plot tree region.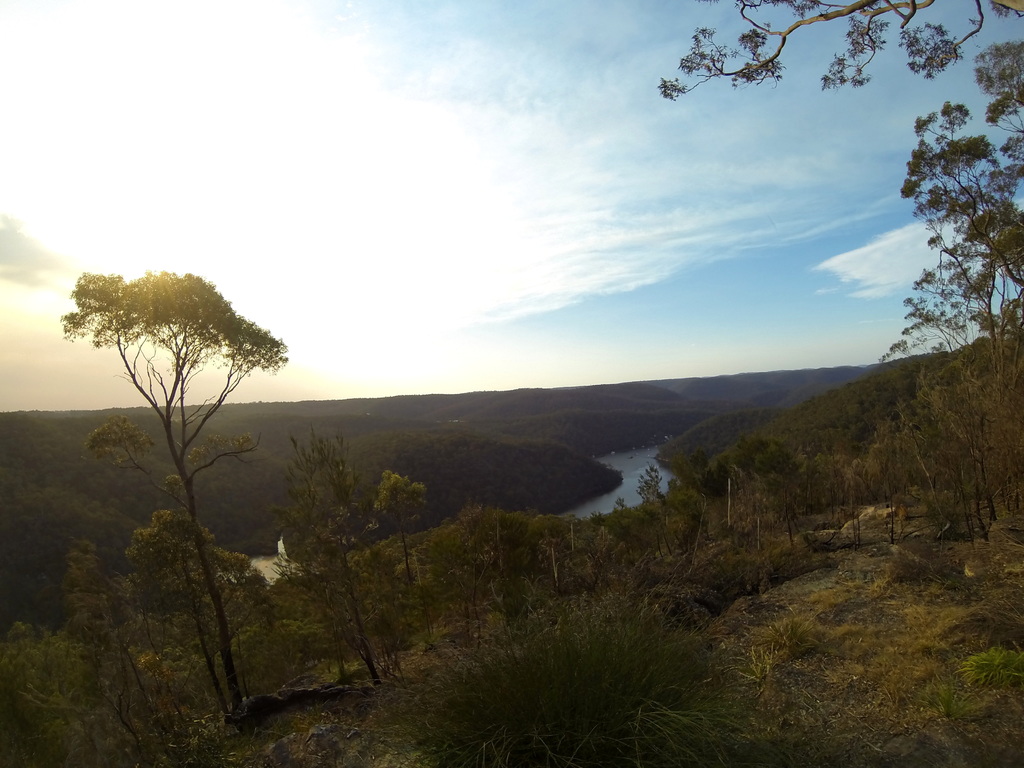
Plotted at region(653, 0, 1023, 569).
